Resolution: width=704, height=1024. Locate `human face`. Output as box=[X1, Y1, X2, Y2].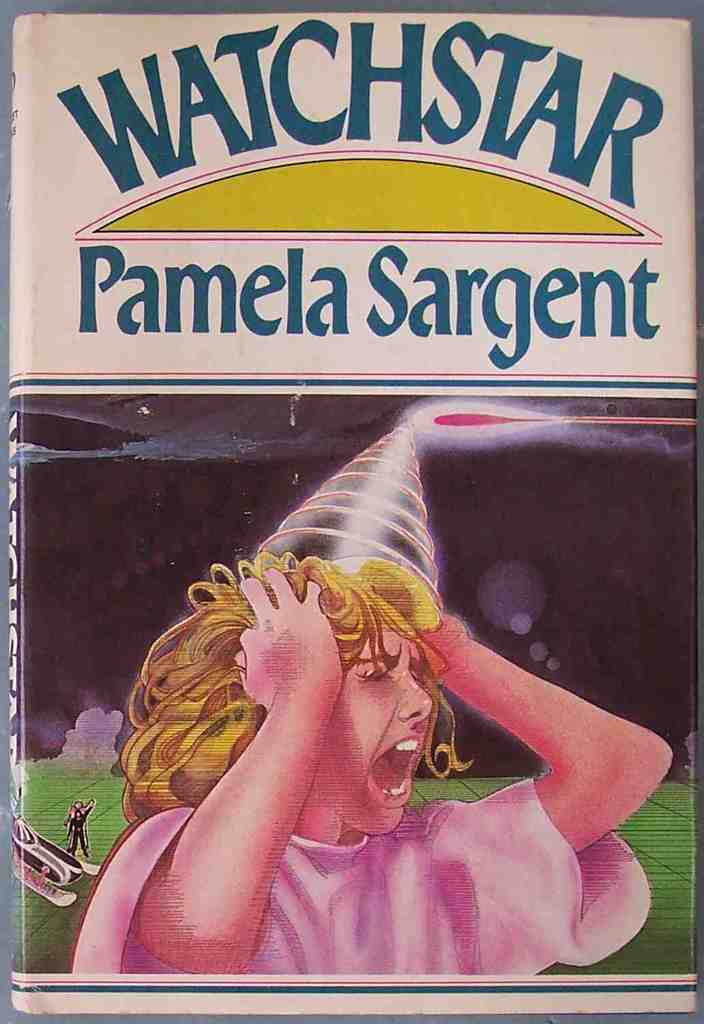
box=[321, 629, 435, 834].
